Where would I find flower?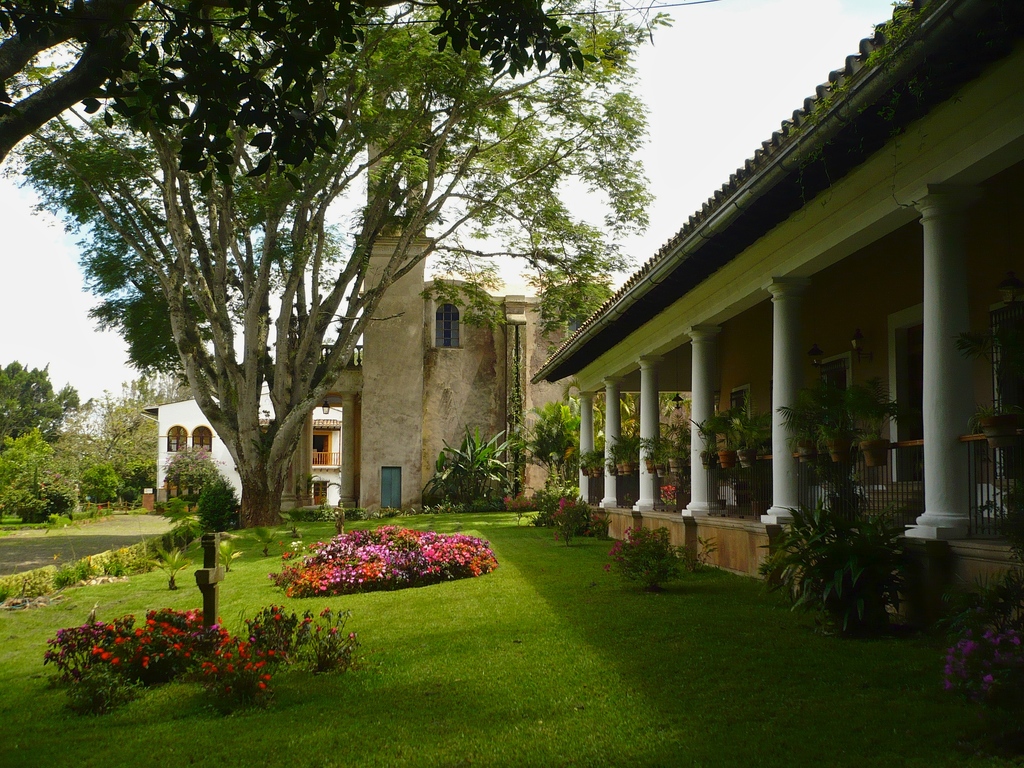
At x1=965 y1=638 x2=973 y2=648.
